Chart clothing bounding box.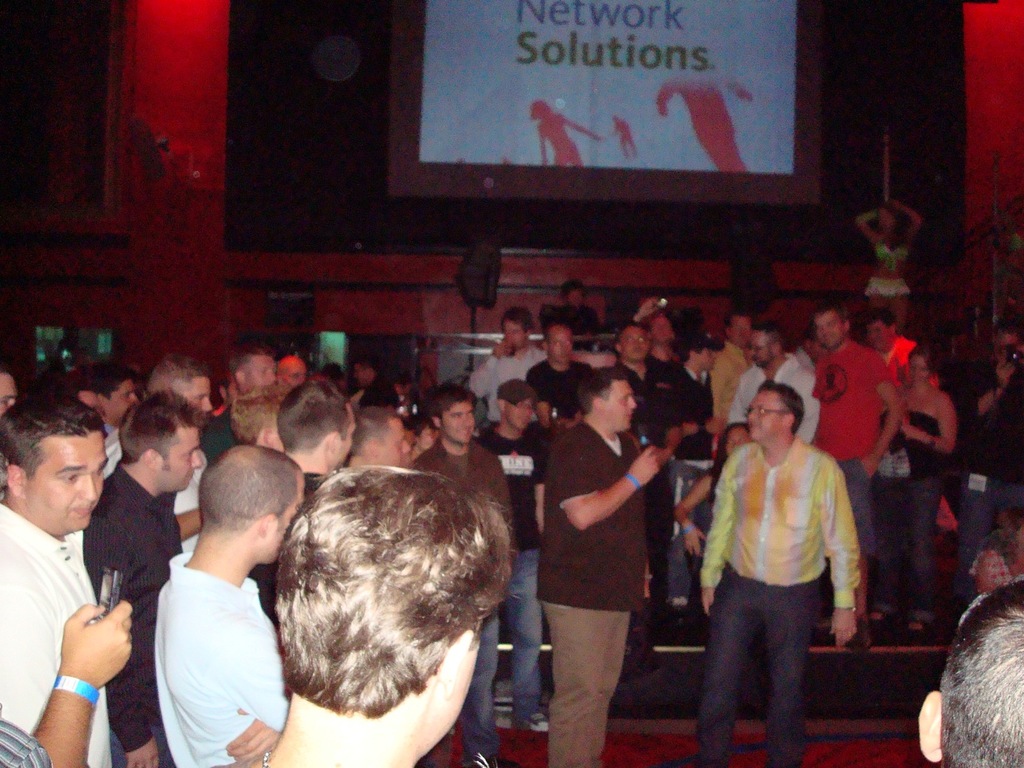
Charted: bbox(880, 410, 942, 621).
